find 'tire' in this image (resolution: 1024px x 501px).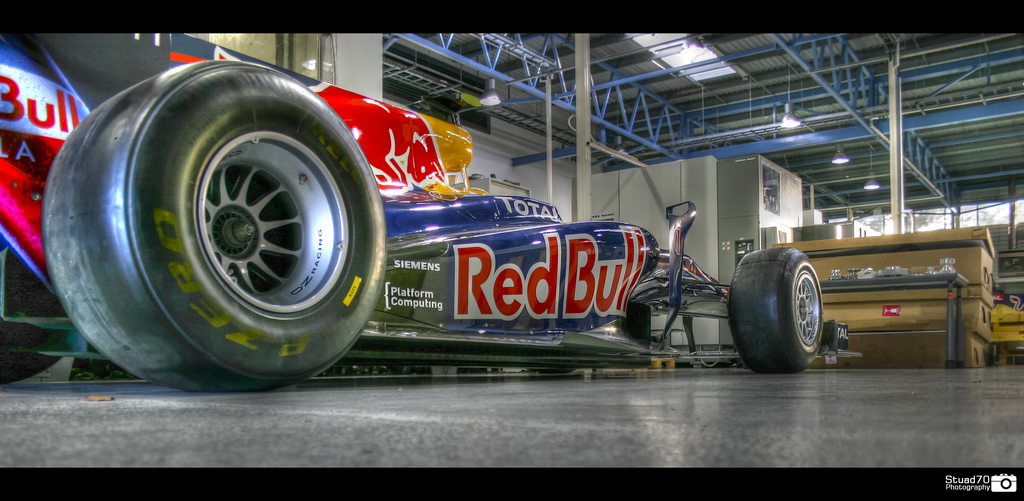
730:246:824:370.
